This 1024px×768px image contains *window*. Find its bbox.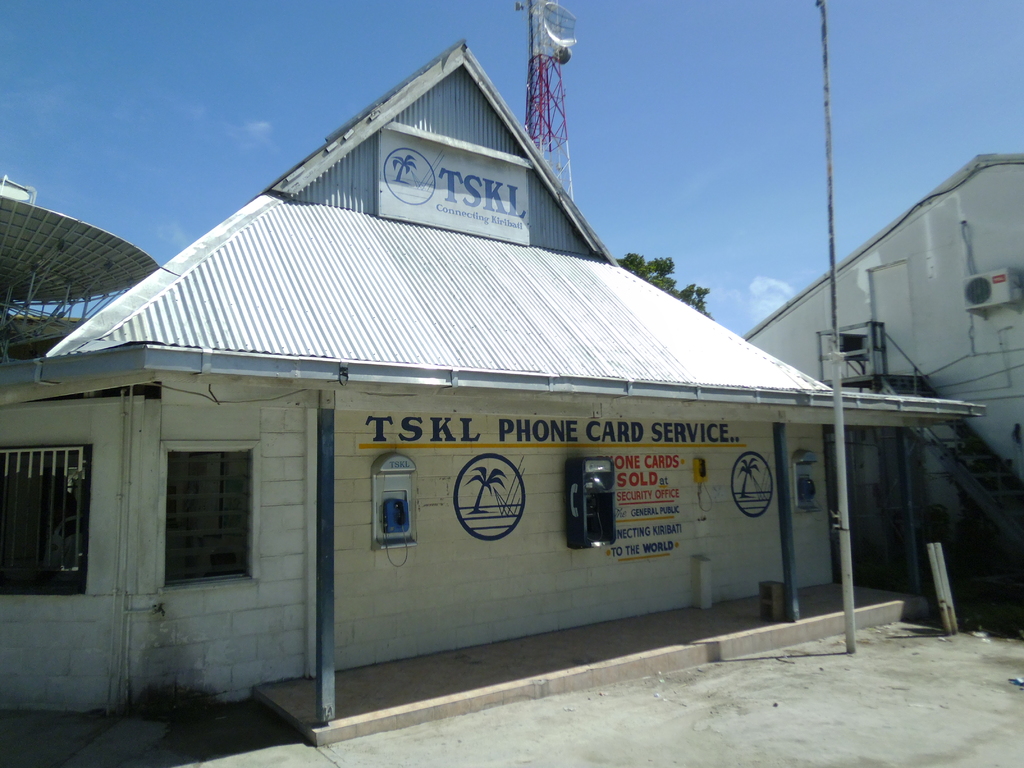
box=[145, 410, 255, 596].
